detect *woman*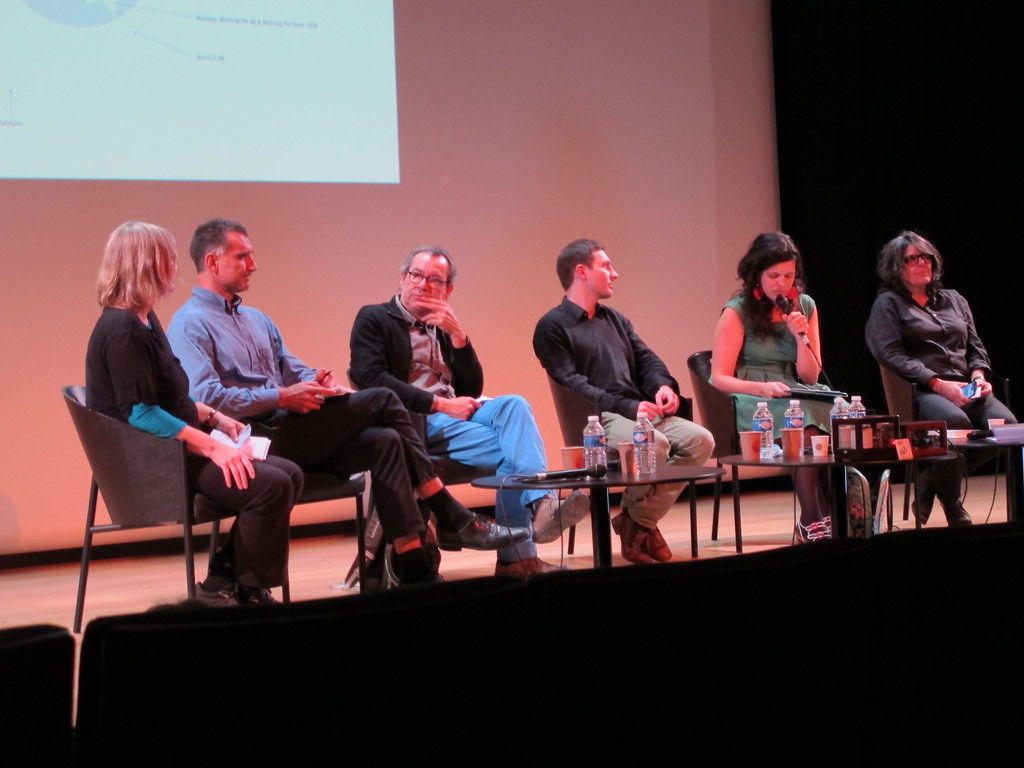
box=[859, 235, 1000, 540]
